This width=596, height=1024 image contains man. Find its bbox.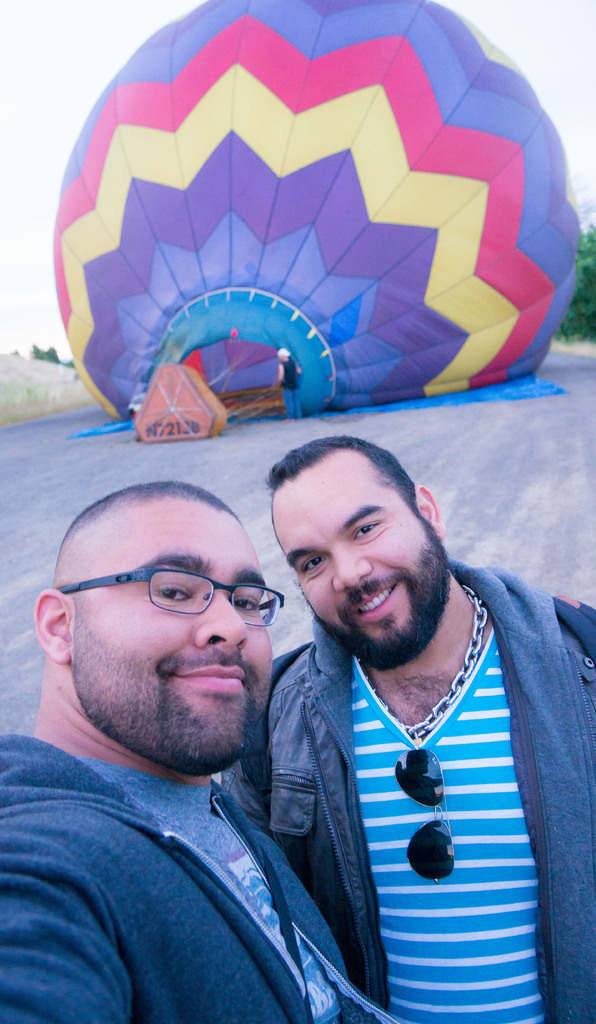
0/476/392/1023.
